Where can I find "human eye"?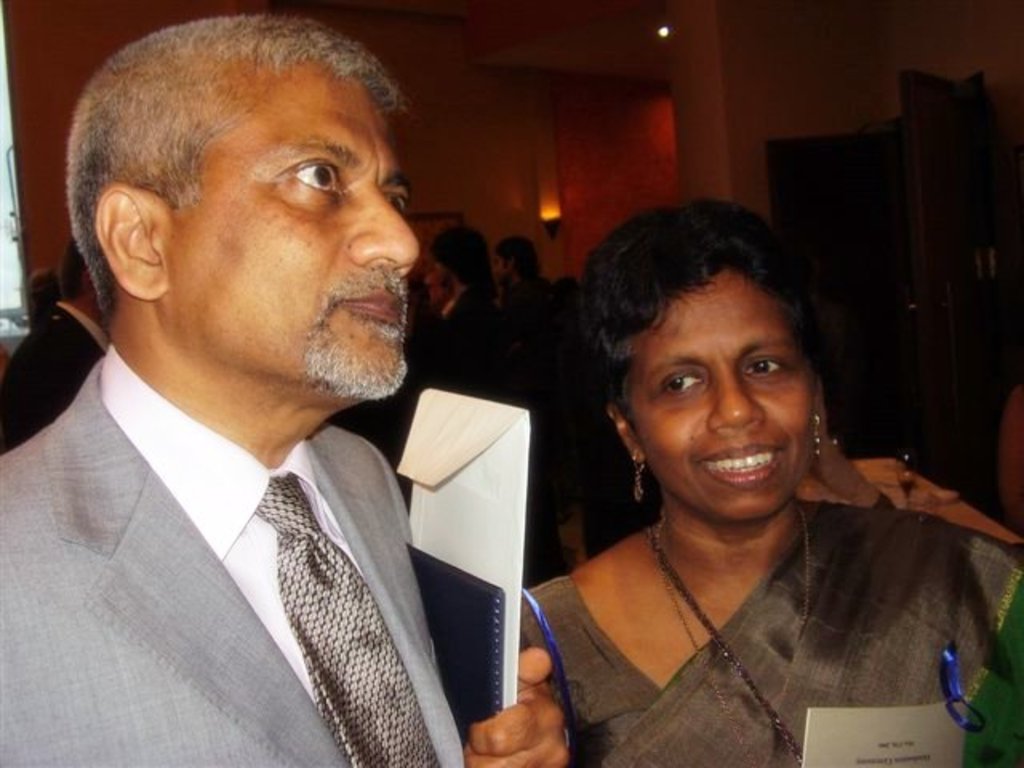
You can find it at Rect(747, 355, 786, 381).
